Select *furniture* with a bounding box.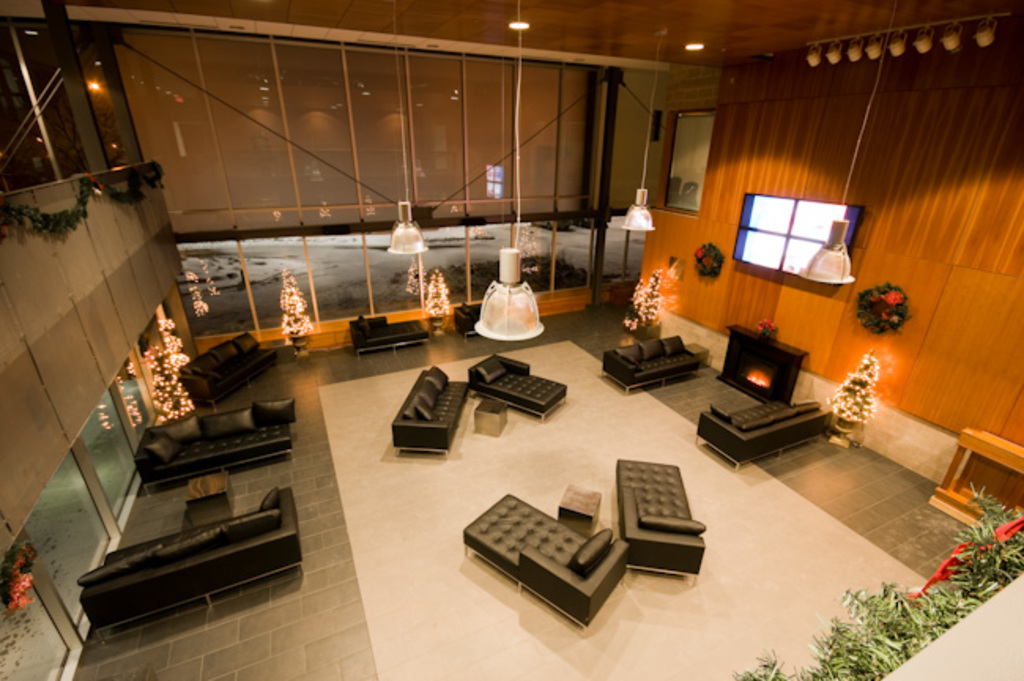
box(187, 470, 236, 530).
